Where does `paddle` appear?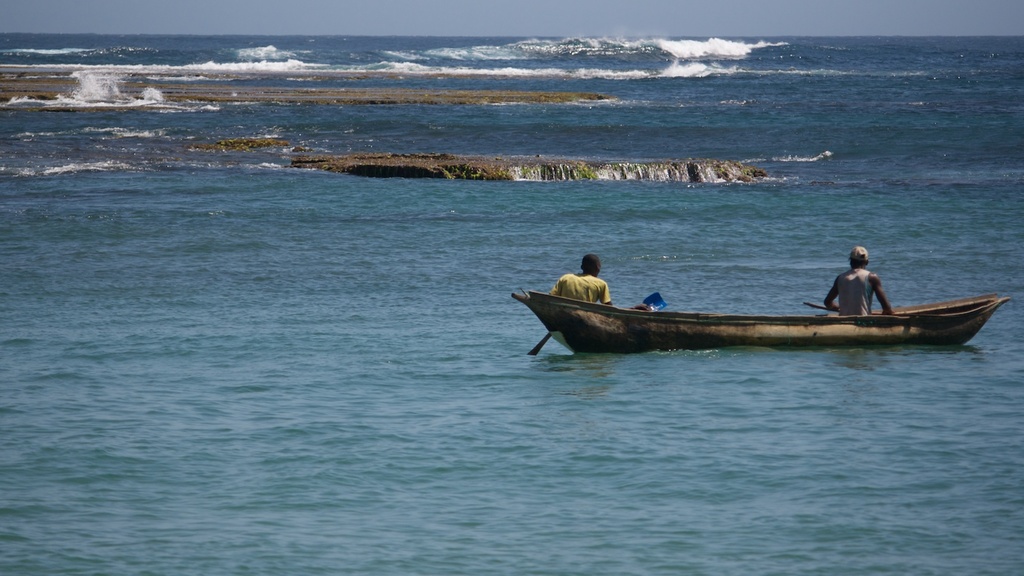
Appears at rect(527, 331, 550, 353).
